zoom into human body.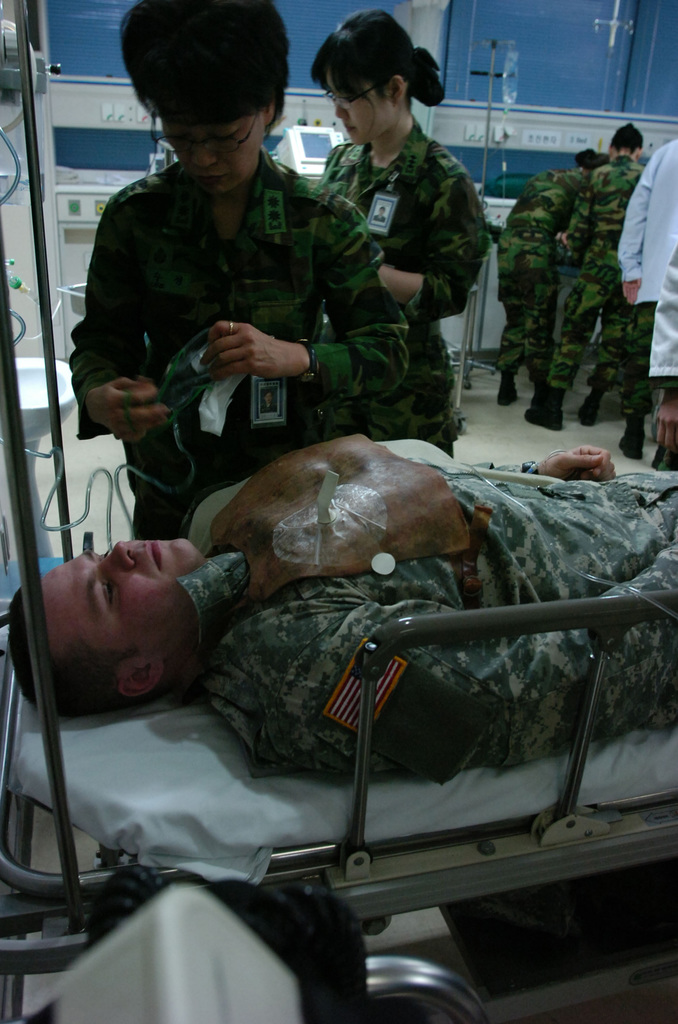
Zoom target: x1=488 y1=148 x2=602 y2=399.
